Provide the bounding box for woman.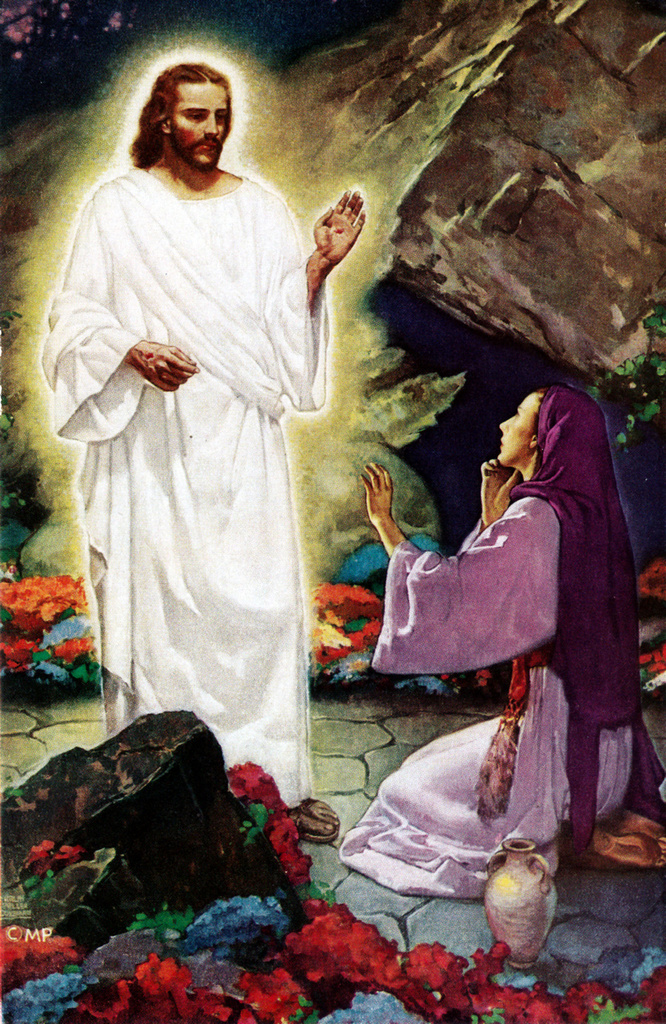
x1=357, y1=312, x2=626, y2=945.
